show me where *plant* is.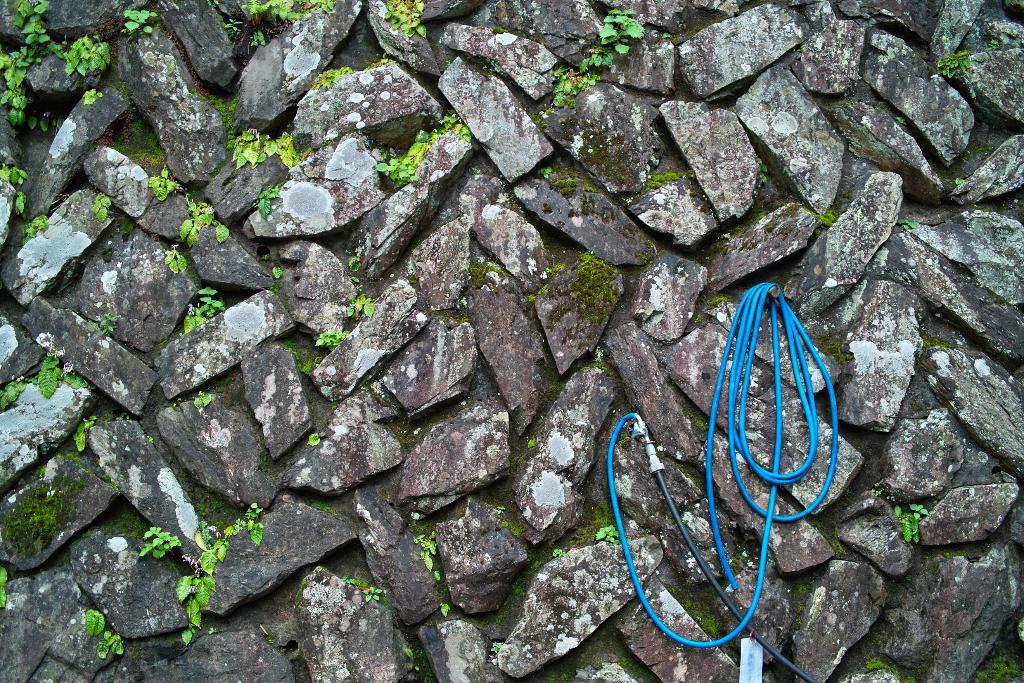
*plant* is at BBox(311, 63, 356, 92).
